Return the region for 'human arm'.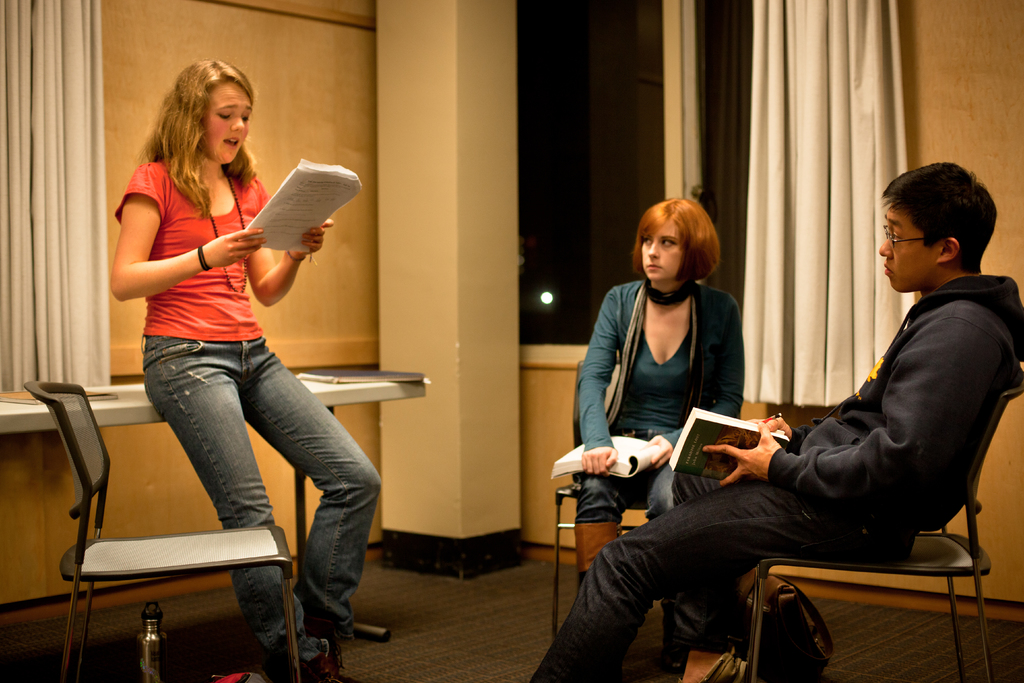
bbox=[643, 293, 749, 473].
